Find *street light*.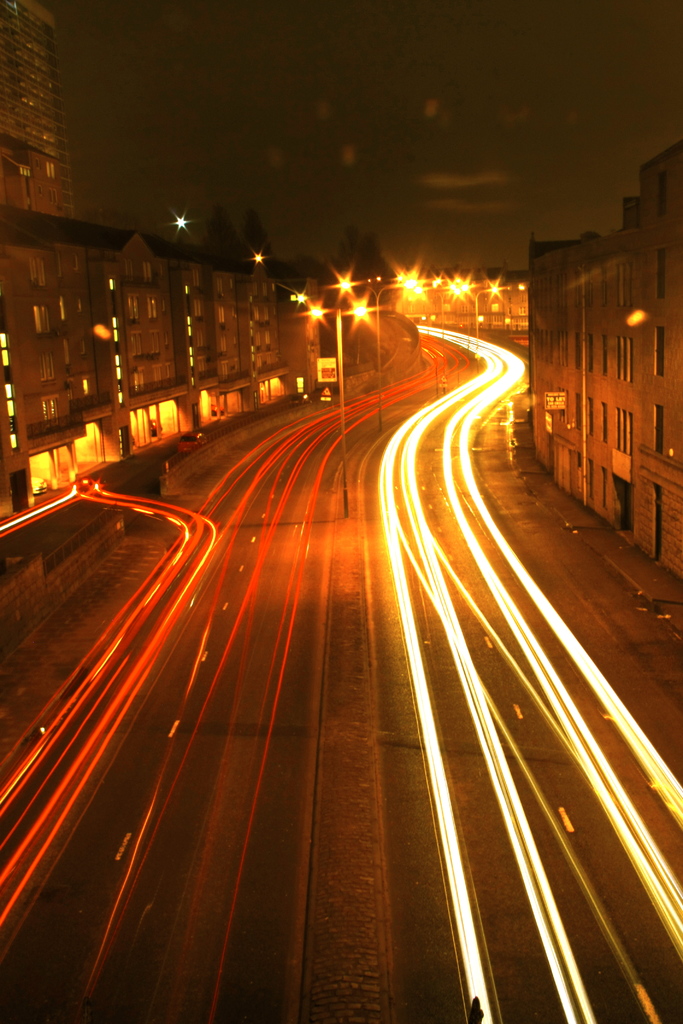
rect(306, 296, 372, 512).
